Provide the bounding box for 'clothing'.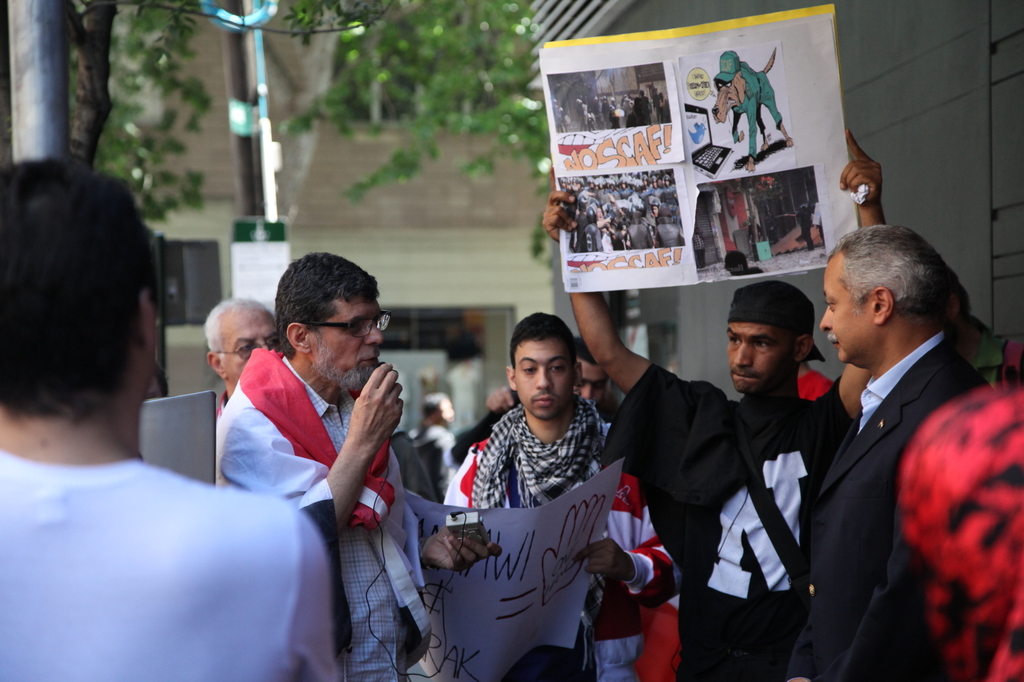
region(212, 356, 433, 681).
